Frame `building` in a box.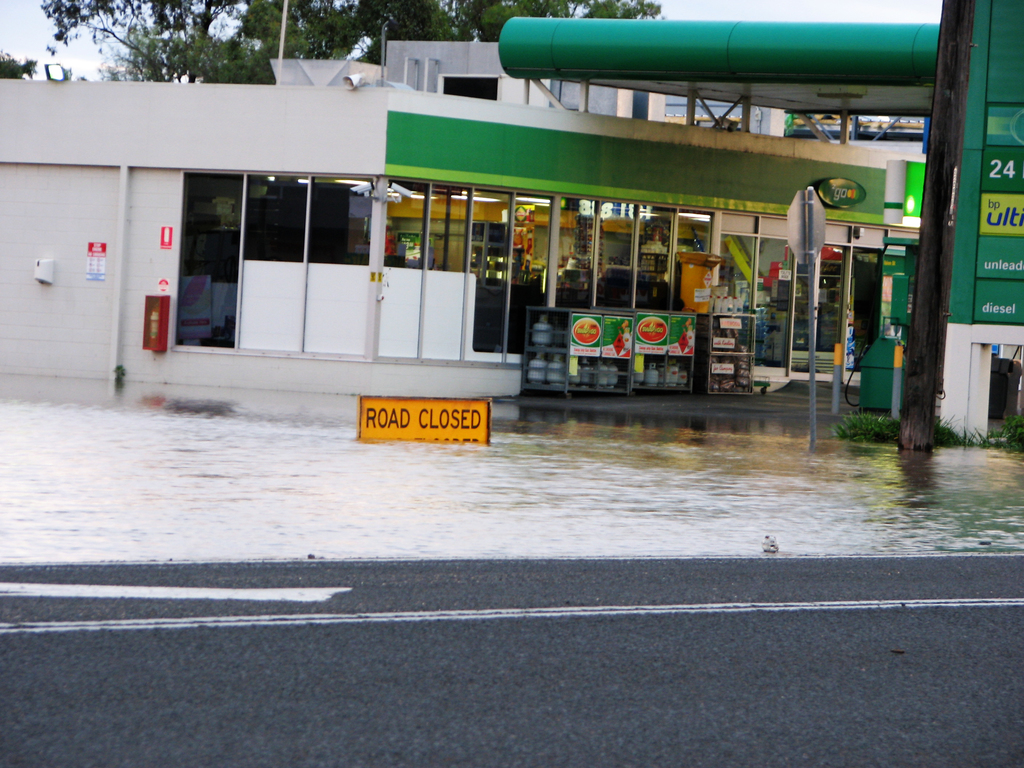
region(0, 33, 956, 454).
